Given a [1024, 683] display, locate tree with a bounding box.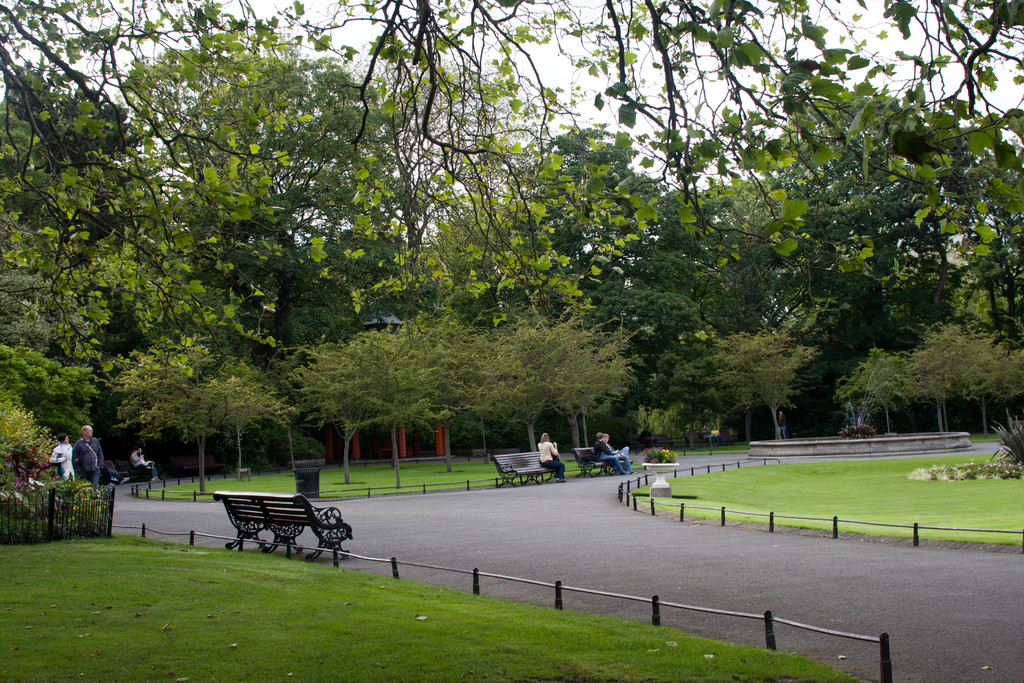
Located: <region>838, 341, 922, 440</region>.
